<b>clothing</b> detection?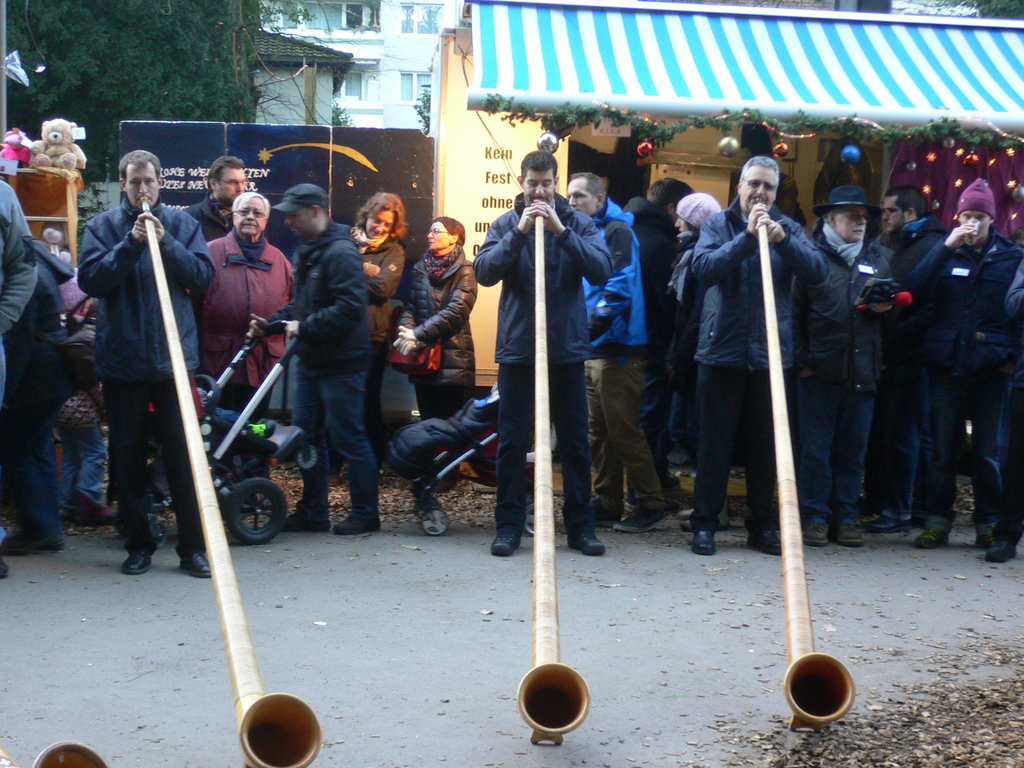
rect(881, 218, 961, 513)
